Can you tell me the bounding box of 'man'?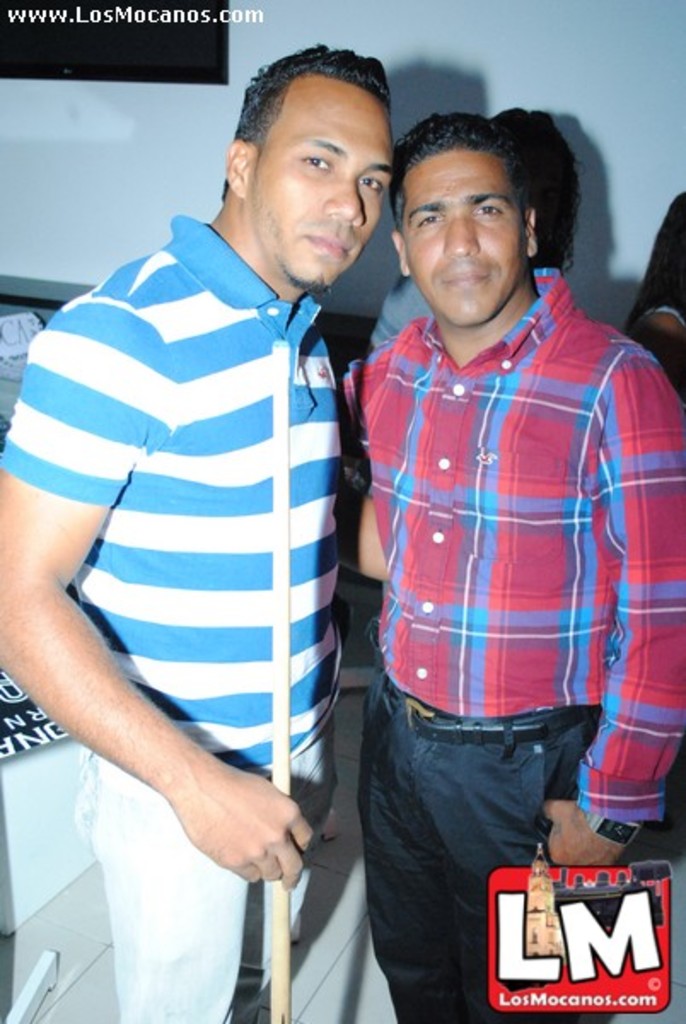
348 96 575 357.
